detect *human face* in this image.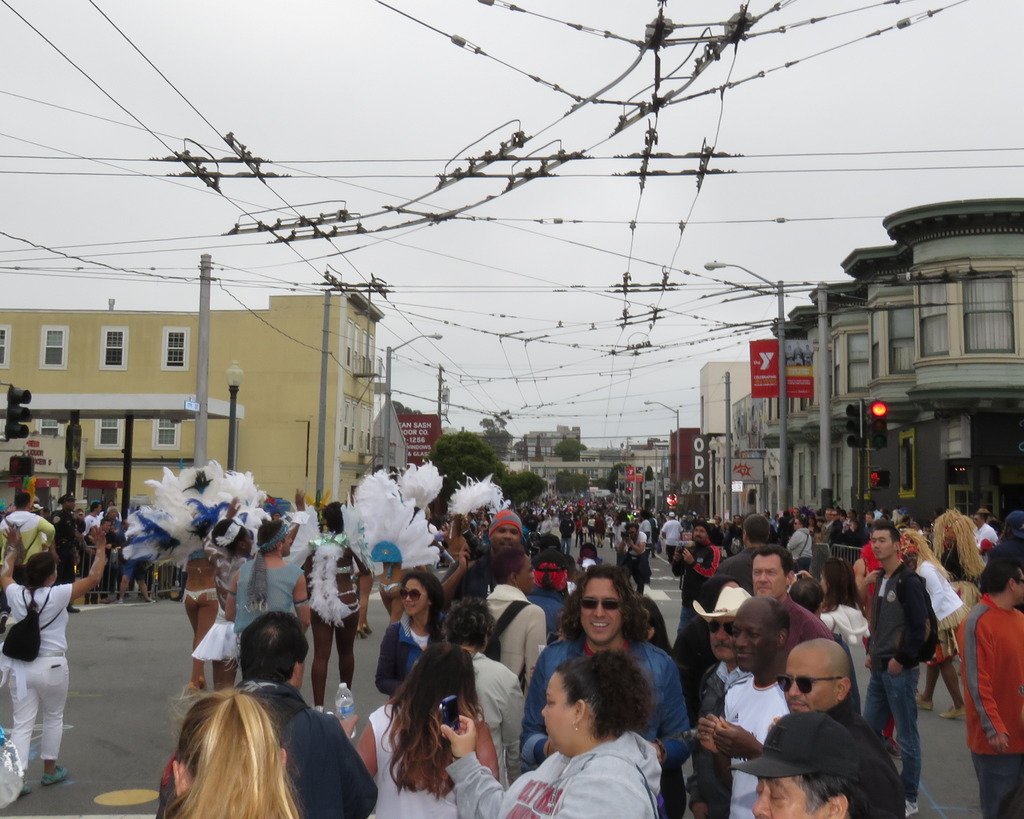
Detection: x1=868, y1=501, x2=877, y2=512.
